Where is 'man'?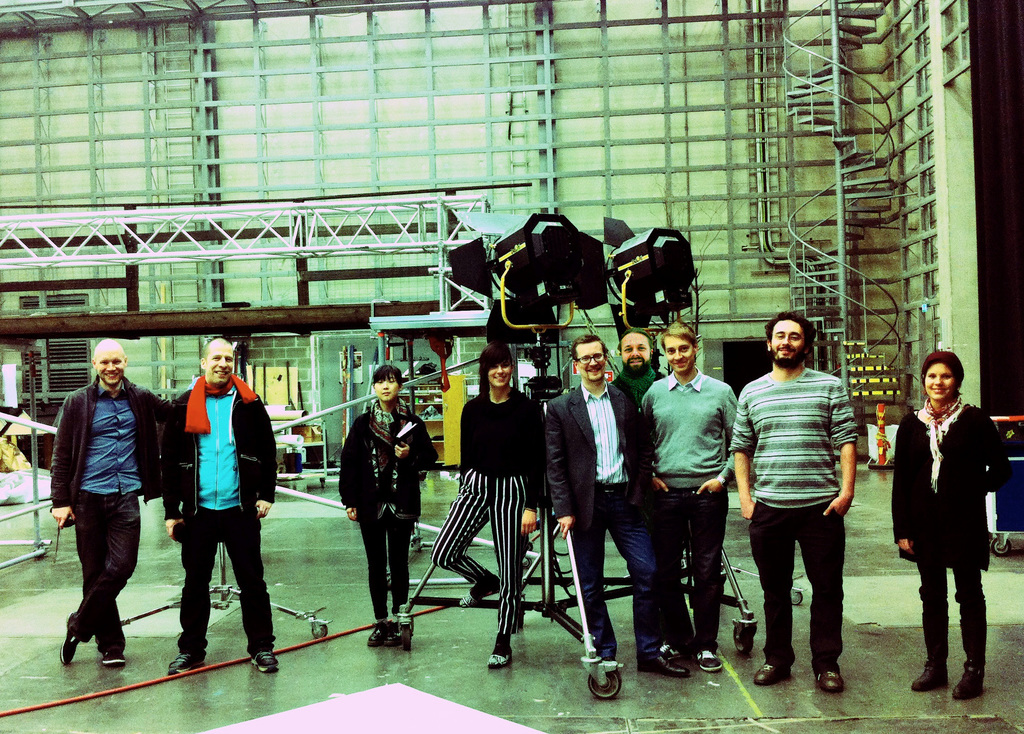
(left=637, top=321, right=738, bottom=674).
